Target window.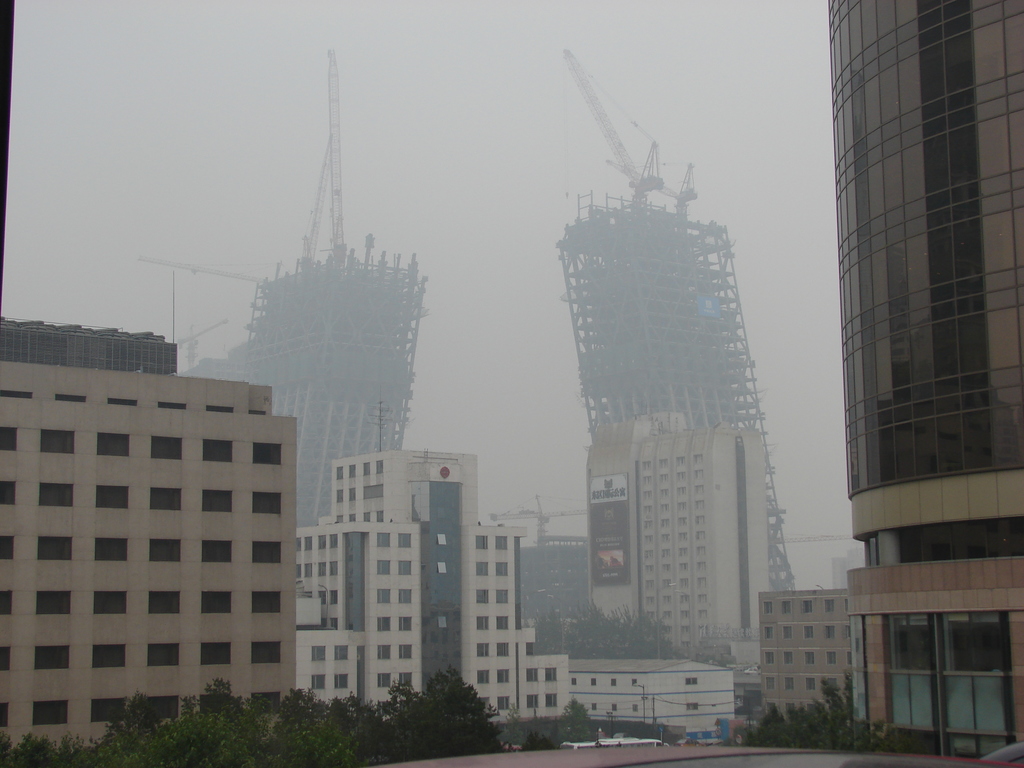
Target region: region(646, 548, 655, 559).
